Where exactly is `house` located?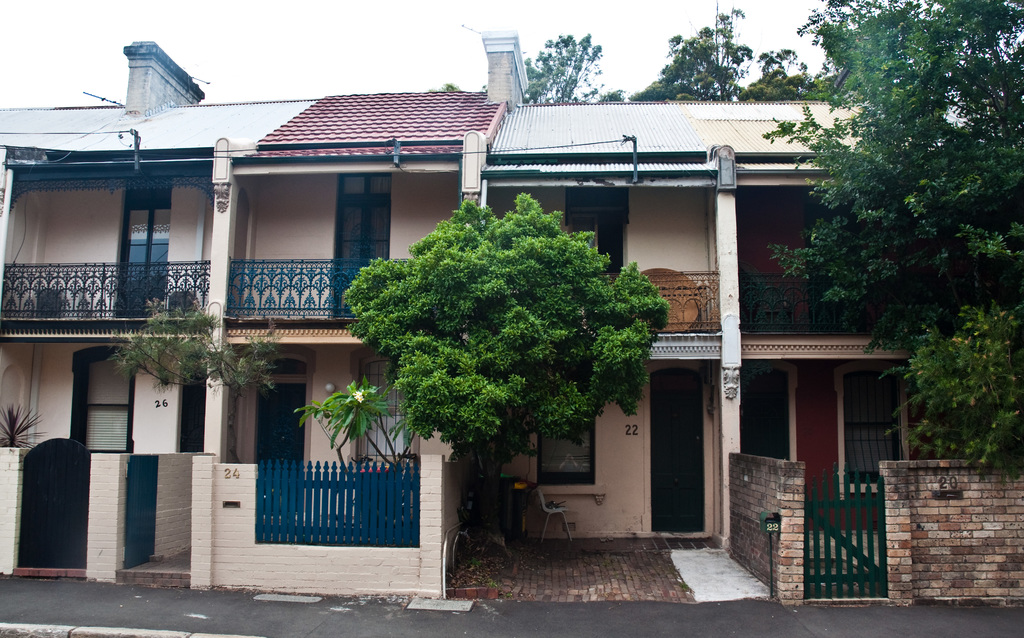
Its bounding box is [484,96,1023,534].
